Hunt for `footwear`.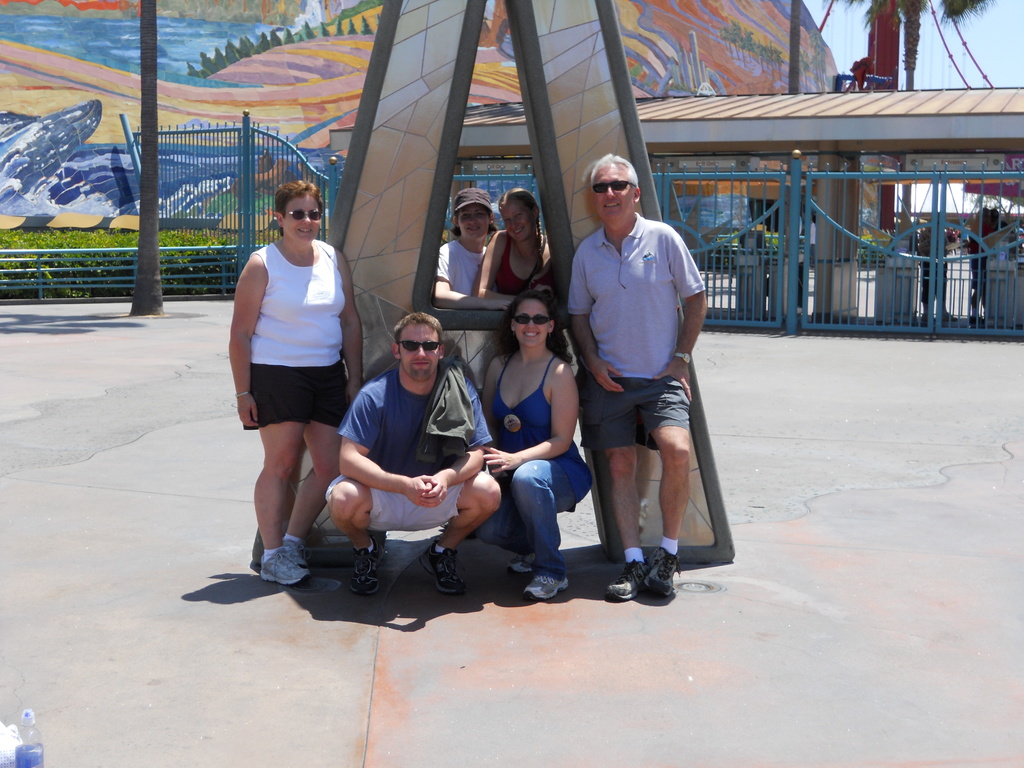
Hunted down at 520, 568, 571, 600.
